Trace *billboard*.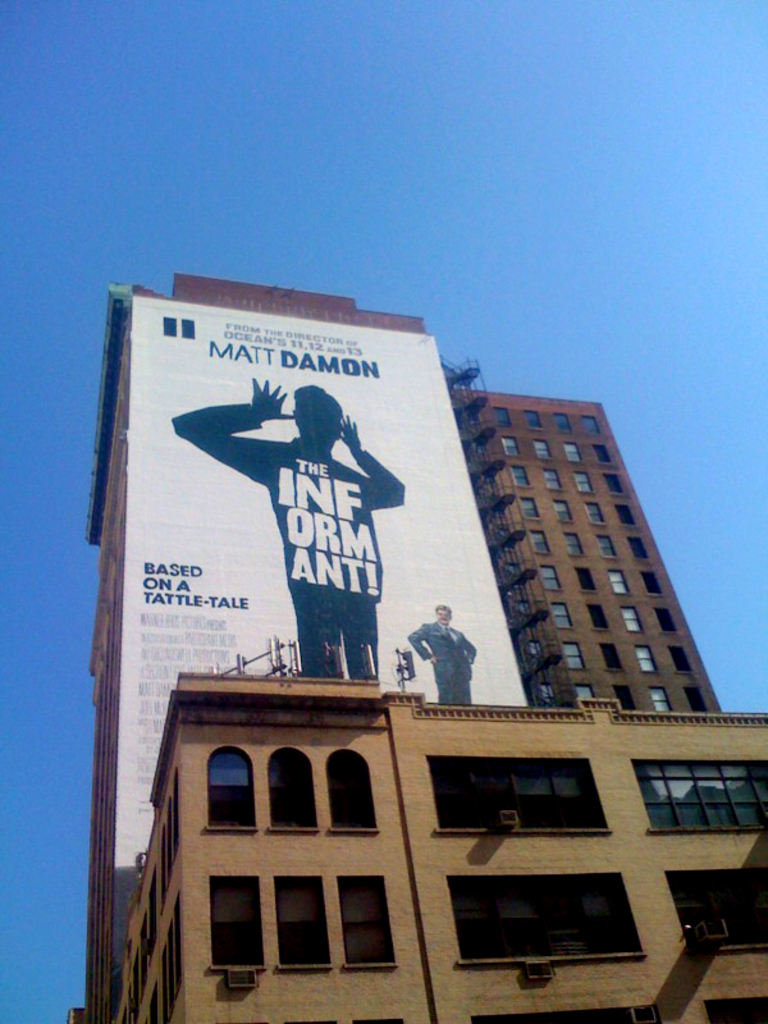
Traced to 114/294/529/1007.
